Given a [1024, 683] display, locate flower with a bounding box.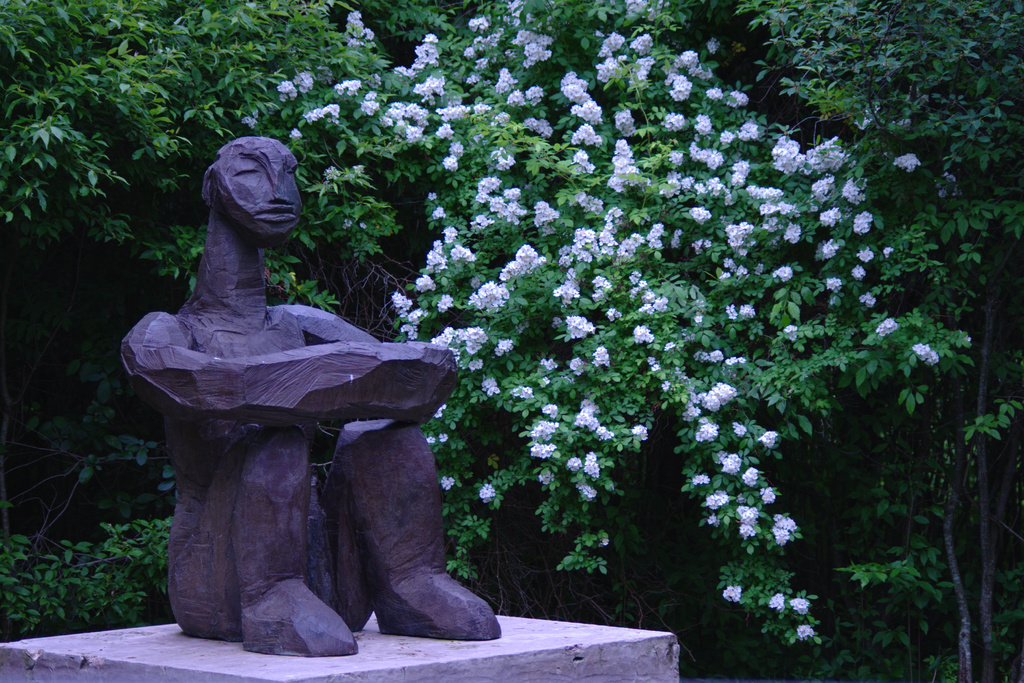
Located: {"x1": 710, "y1": 514, "x2": 719, "y2": 525}.
